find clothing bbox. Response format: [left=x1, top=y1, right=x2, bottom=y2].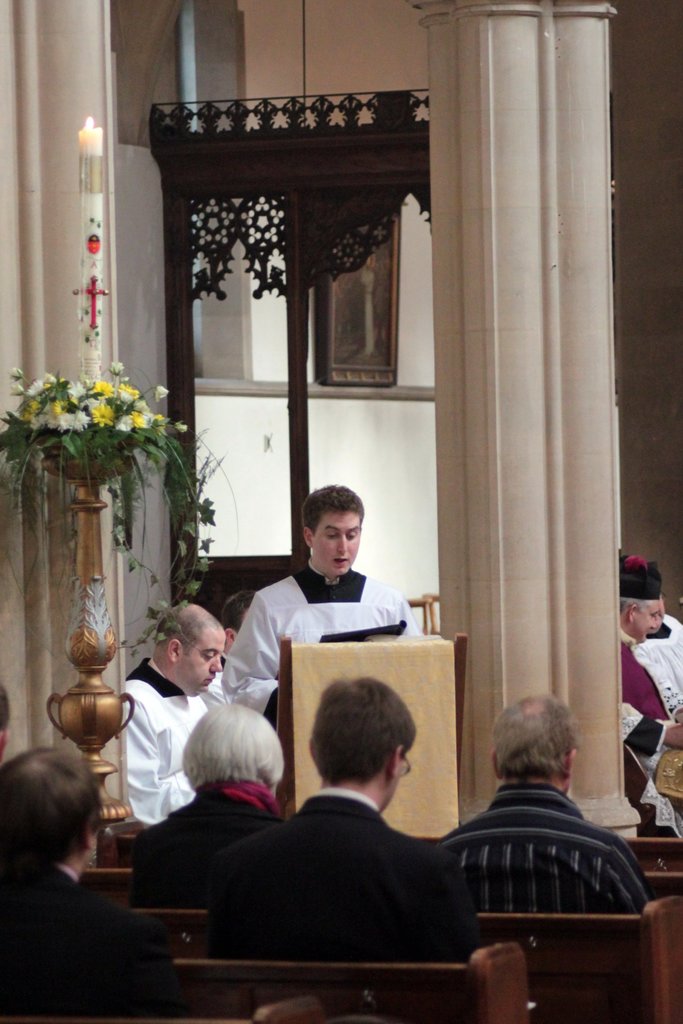
[left=0, top=843, right=187, bottom=1023].
